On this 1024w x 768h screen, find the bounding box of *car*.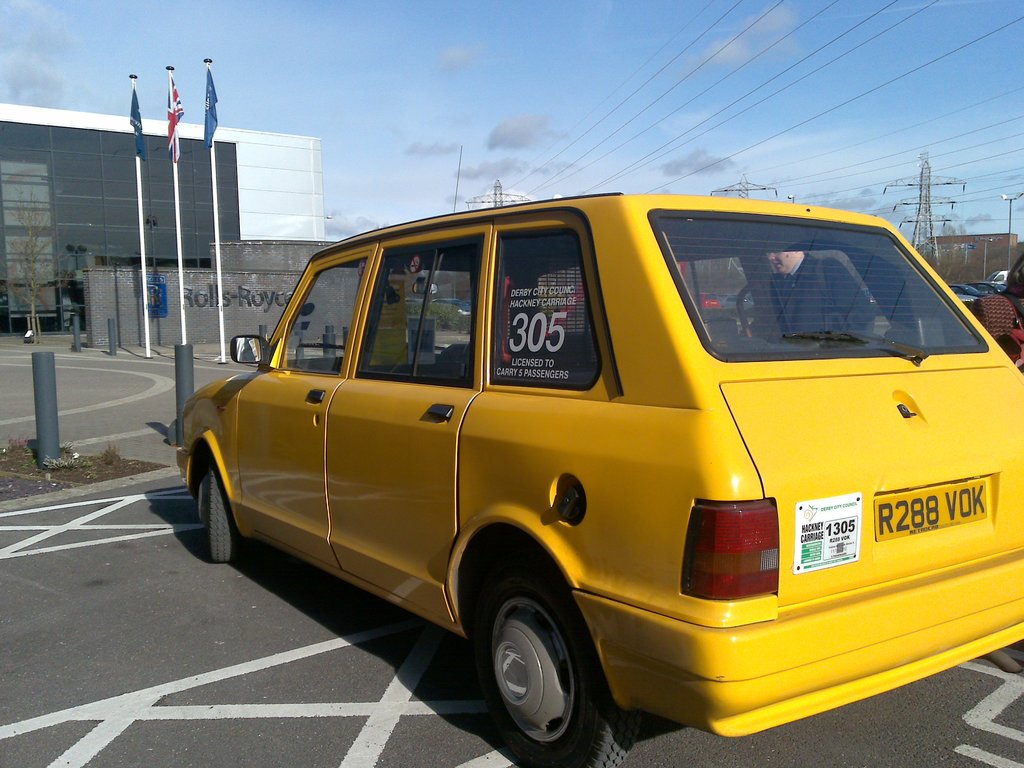
Bounding box: (left=175, top=196, right=1023, bottom=767).
